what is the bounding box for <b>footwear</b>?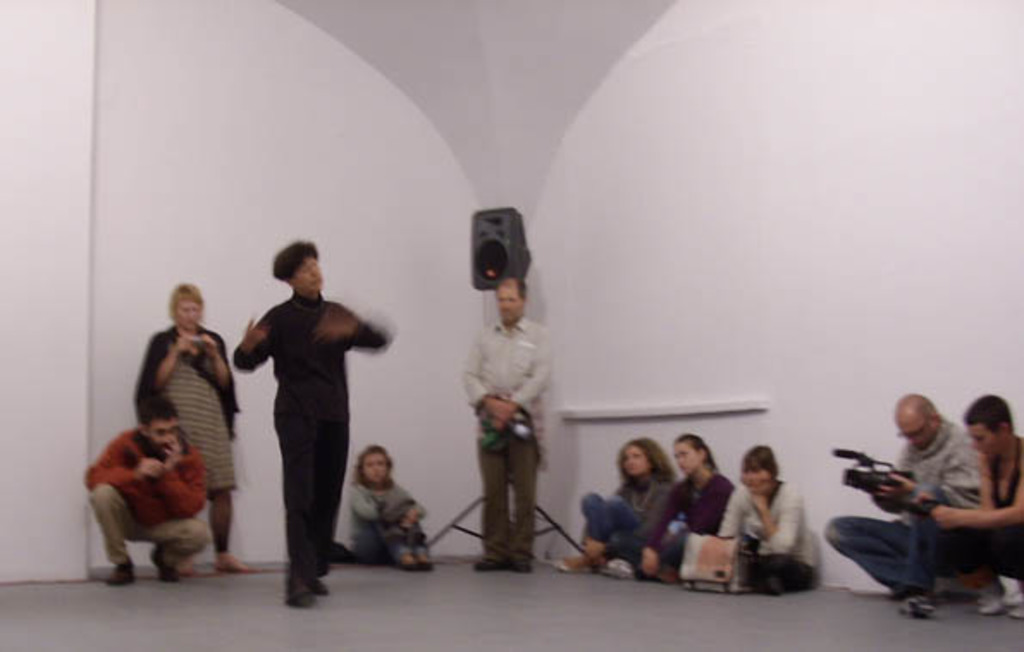
detection(213, 552, 251, 569).
